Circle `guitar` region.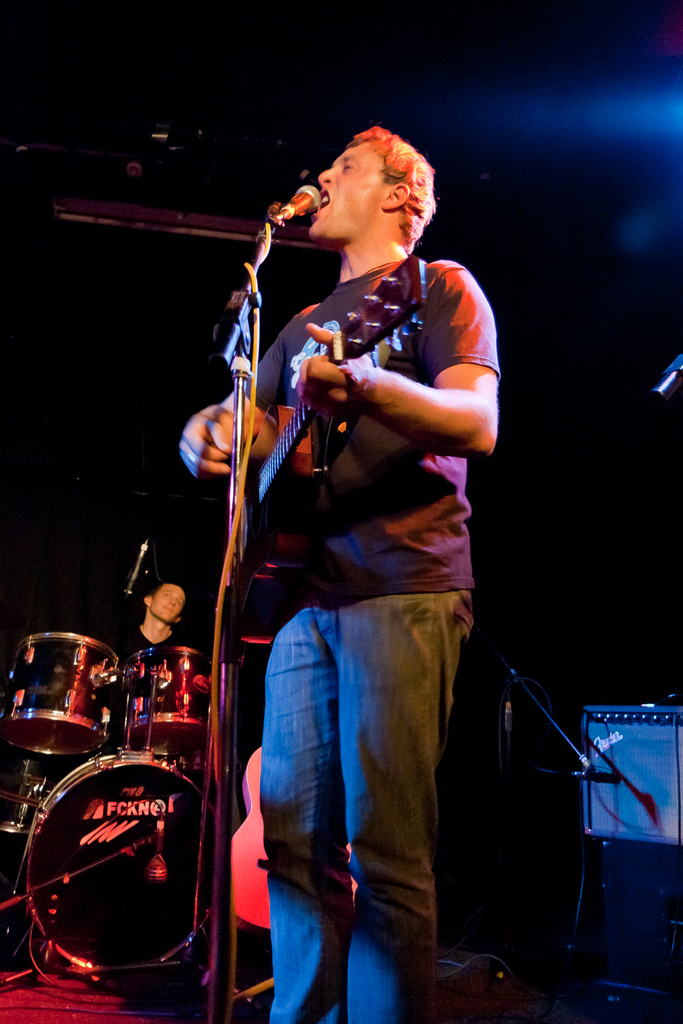
Region: [215,252,435,617].
